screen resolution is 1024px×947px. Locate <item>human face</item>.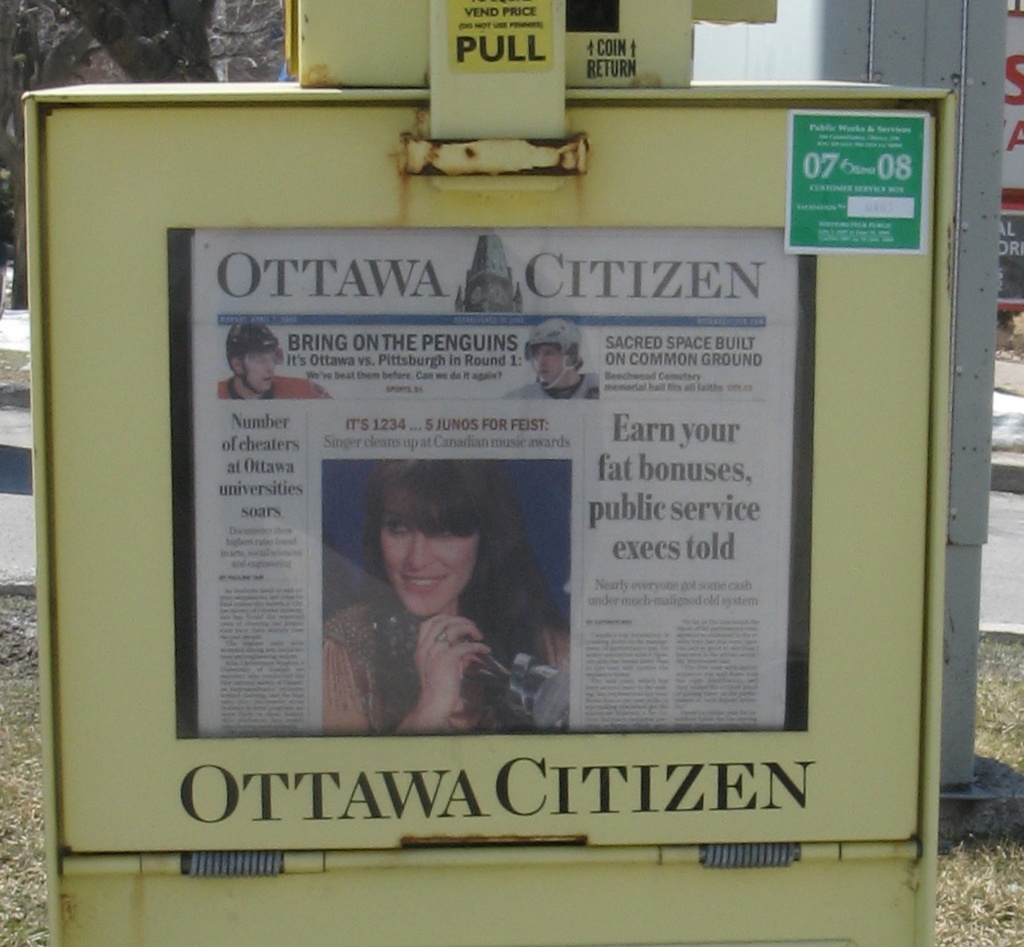
[243,344,273,393].
